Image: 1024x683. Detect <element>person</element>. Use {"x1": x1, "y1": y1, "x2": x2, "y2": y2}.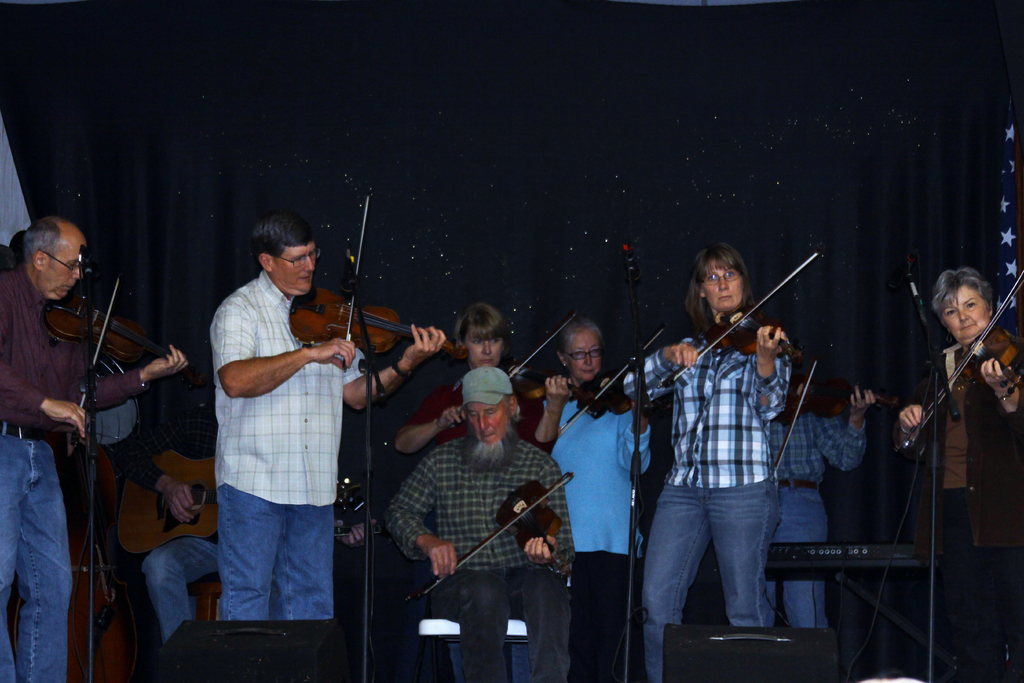
{"x1": 202, "y1": 214, "x2": 445, "y2": 618}.
